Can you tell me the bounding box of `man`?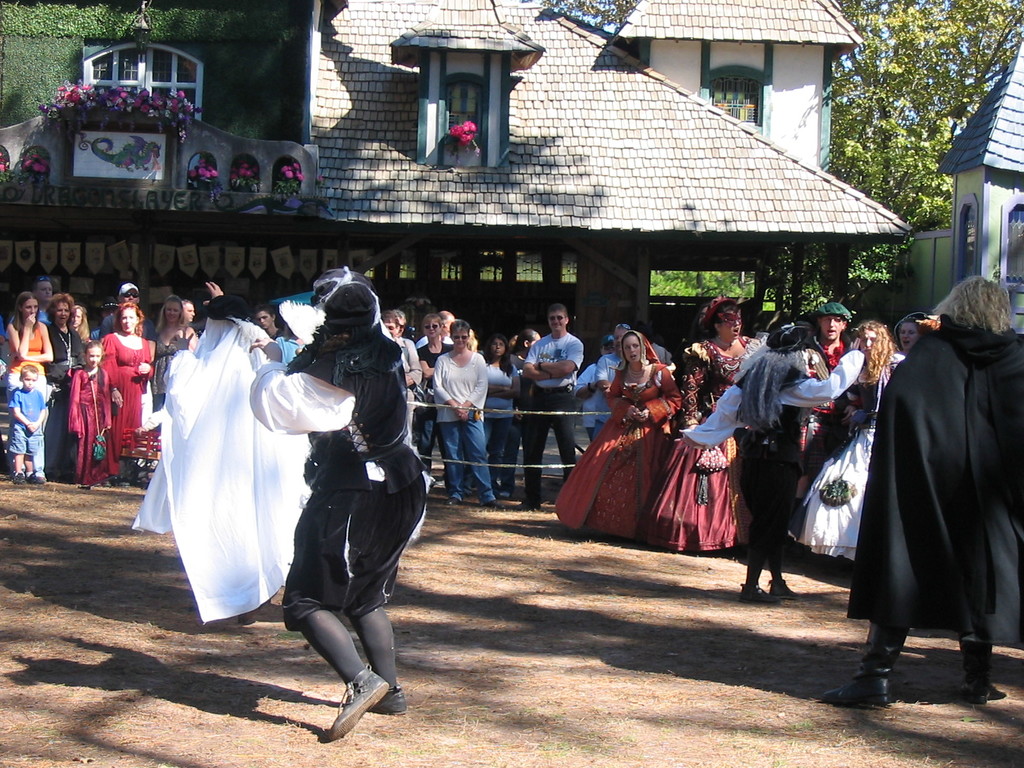
(524,303,582,506).
